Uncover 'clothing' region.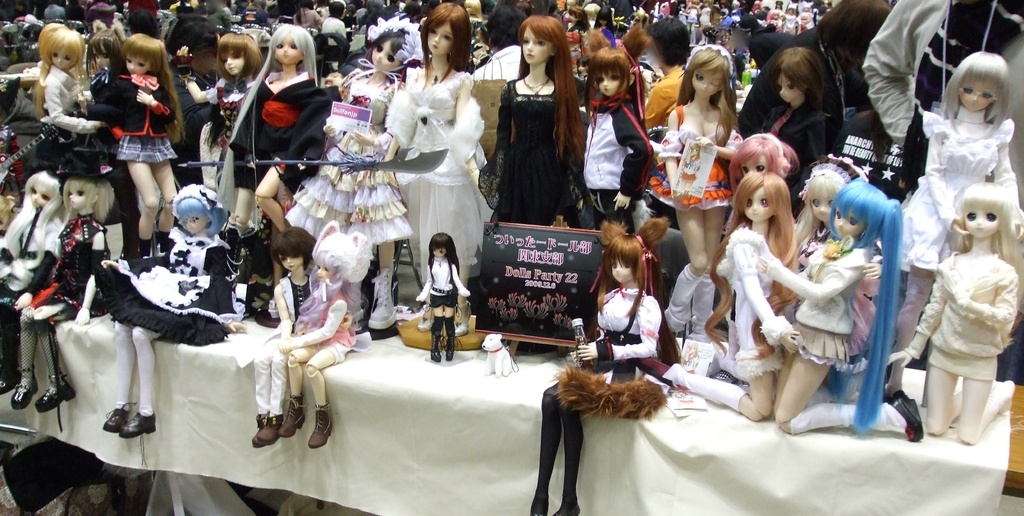
Uncovered: {"left": 748, "top": 103, "right": 849, "bottom": 196}.
